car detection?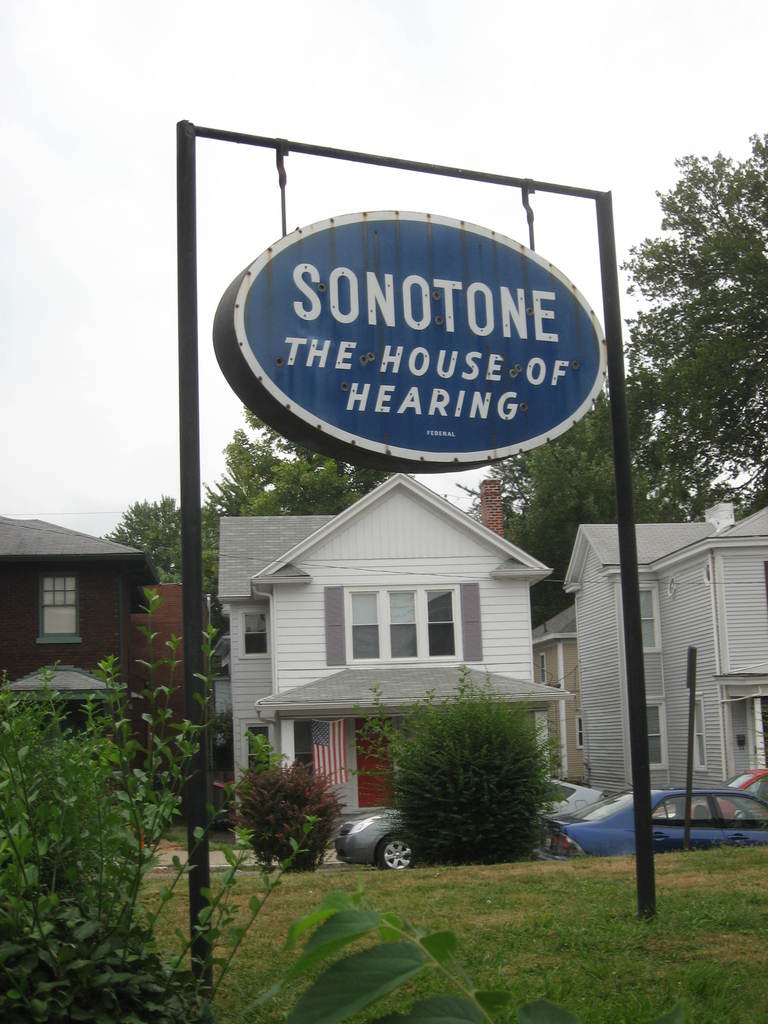
Rect(340, 806, 584, 869)
